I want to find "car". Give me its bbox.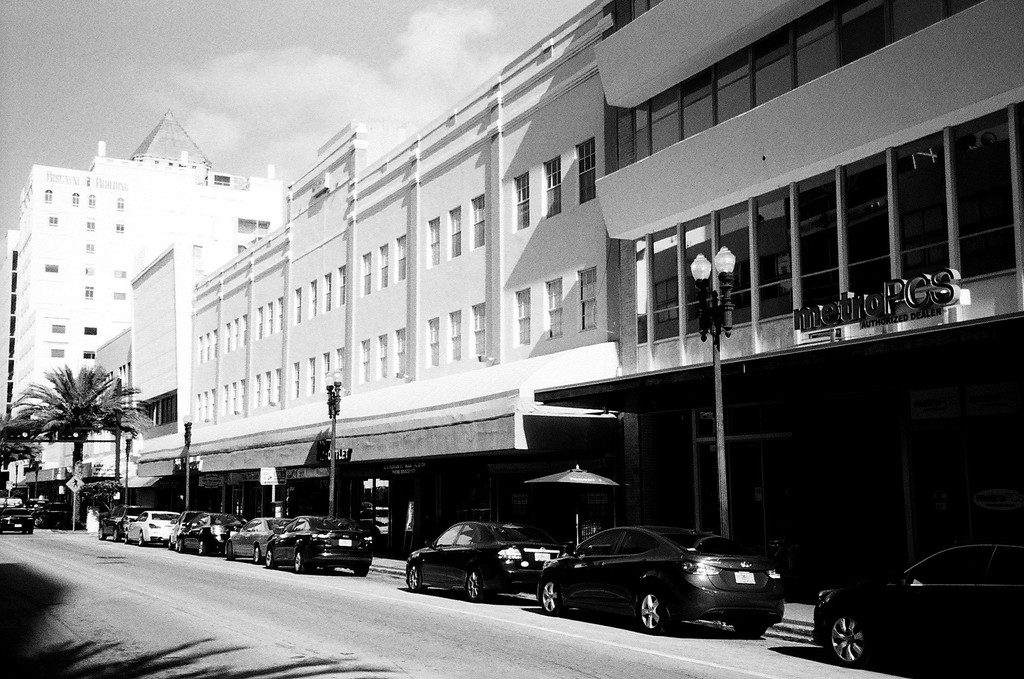
(0, 507, 32, 533).
